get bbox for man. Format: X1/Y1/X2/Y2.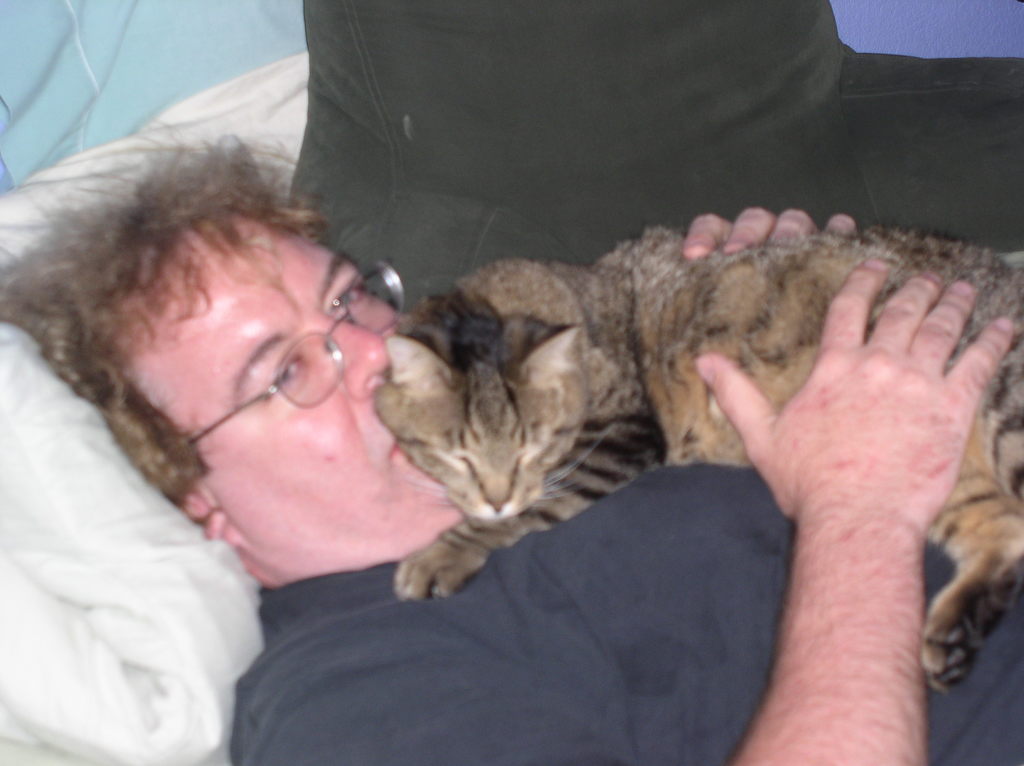
0/127/1019/765.
